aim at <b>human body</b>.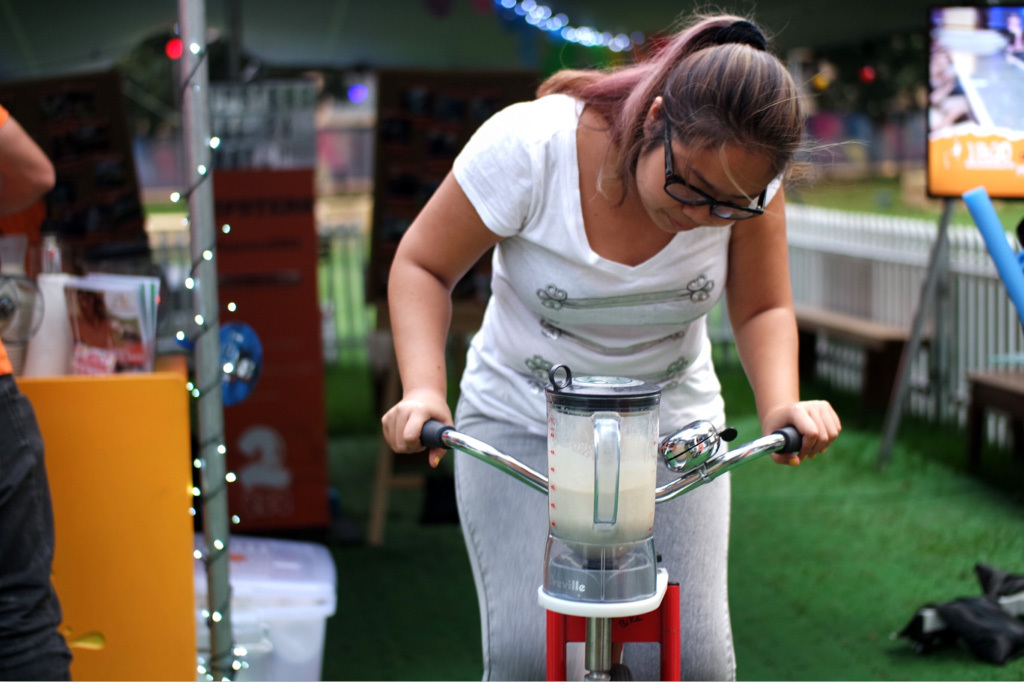
Aimed at BBox(380, 72, 871, 653).
